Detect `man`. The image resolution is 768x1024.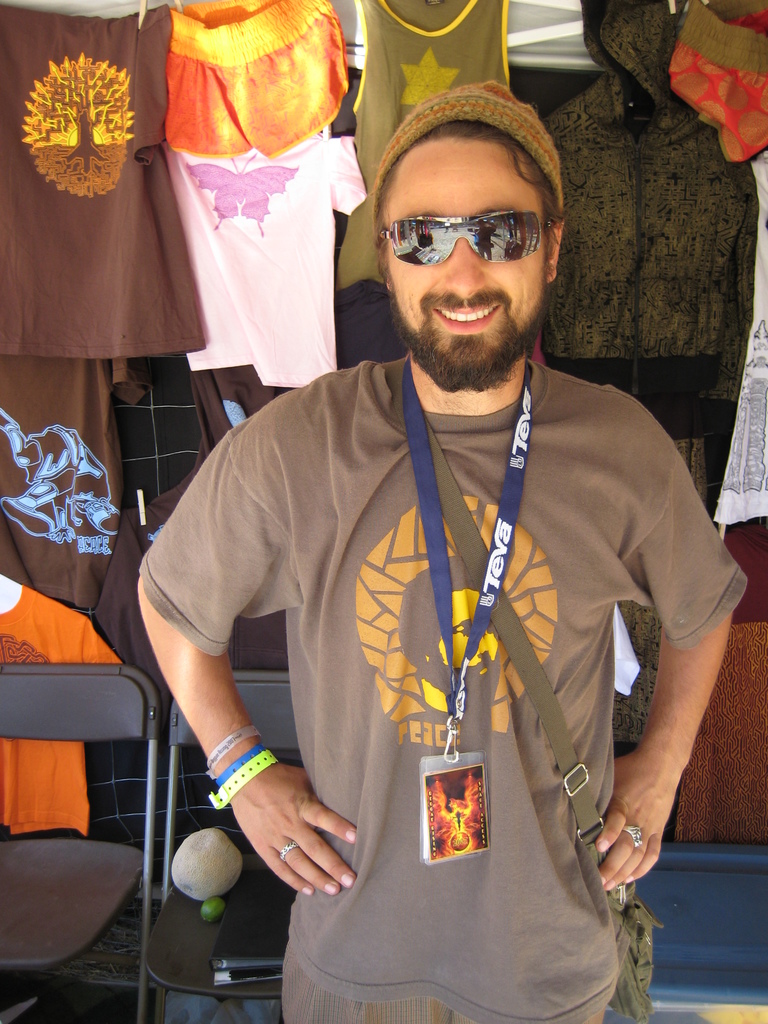
[left=136, top=45, right=735, bottom=1017].
